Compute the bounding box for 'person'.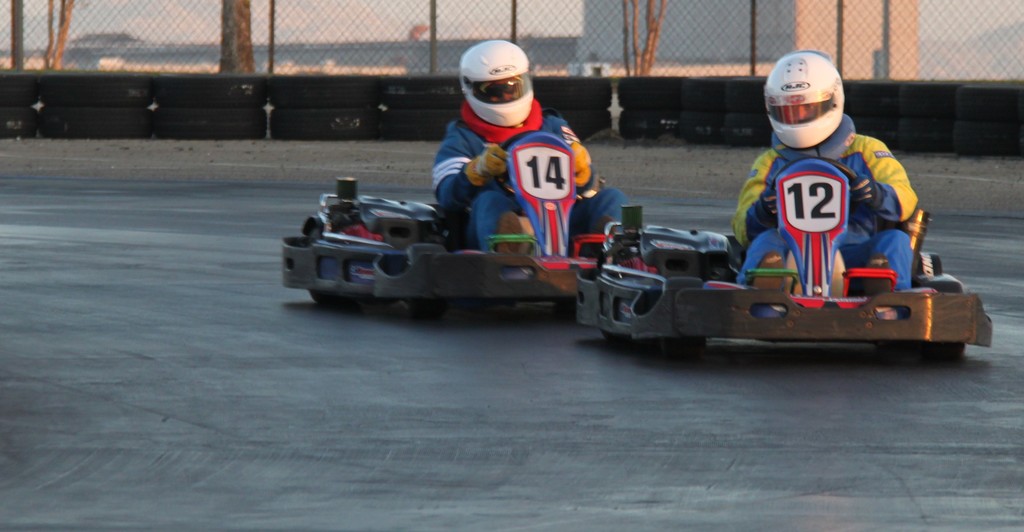
select_region(732, 46, 932, 316).
